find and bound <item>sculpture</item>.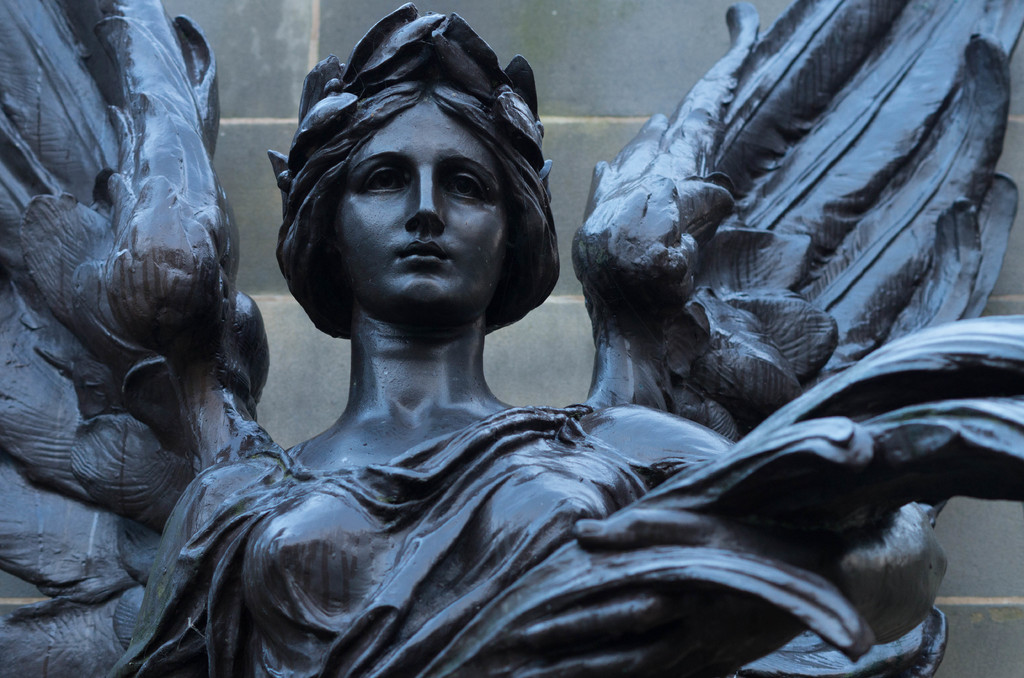
Bound: BBox(0, 0, 1023, 677).
